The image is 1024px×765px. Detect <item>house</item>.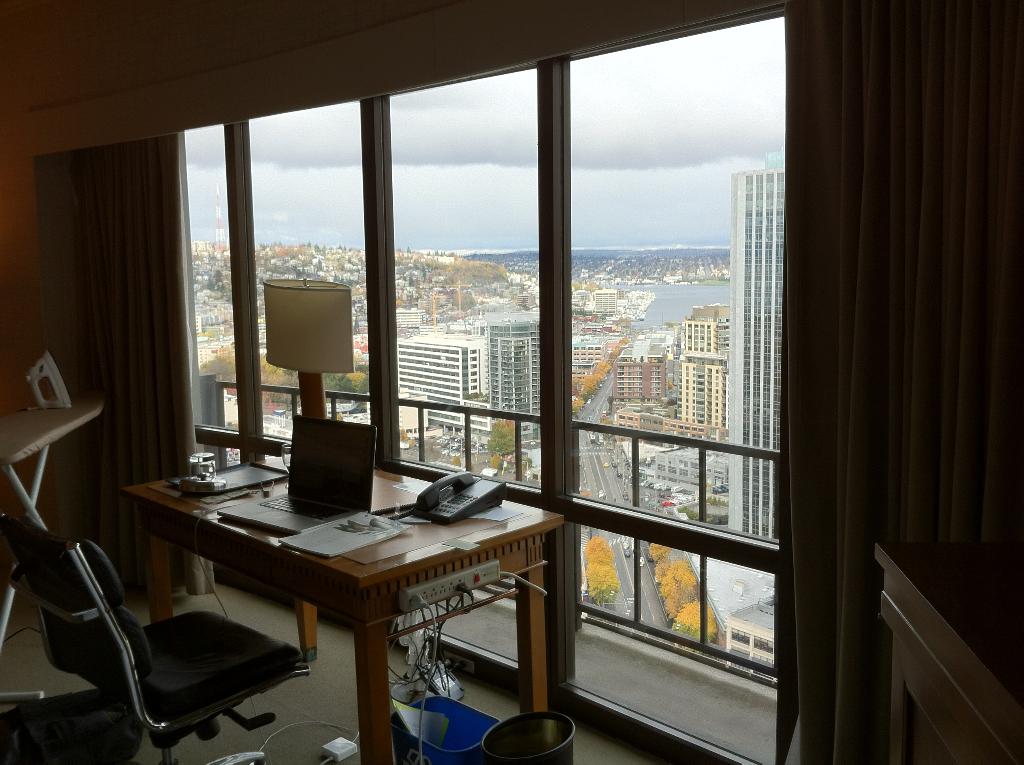
Detection: BBox(200, 314, 221, 331).
